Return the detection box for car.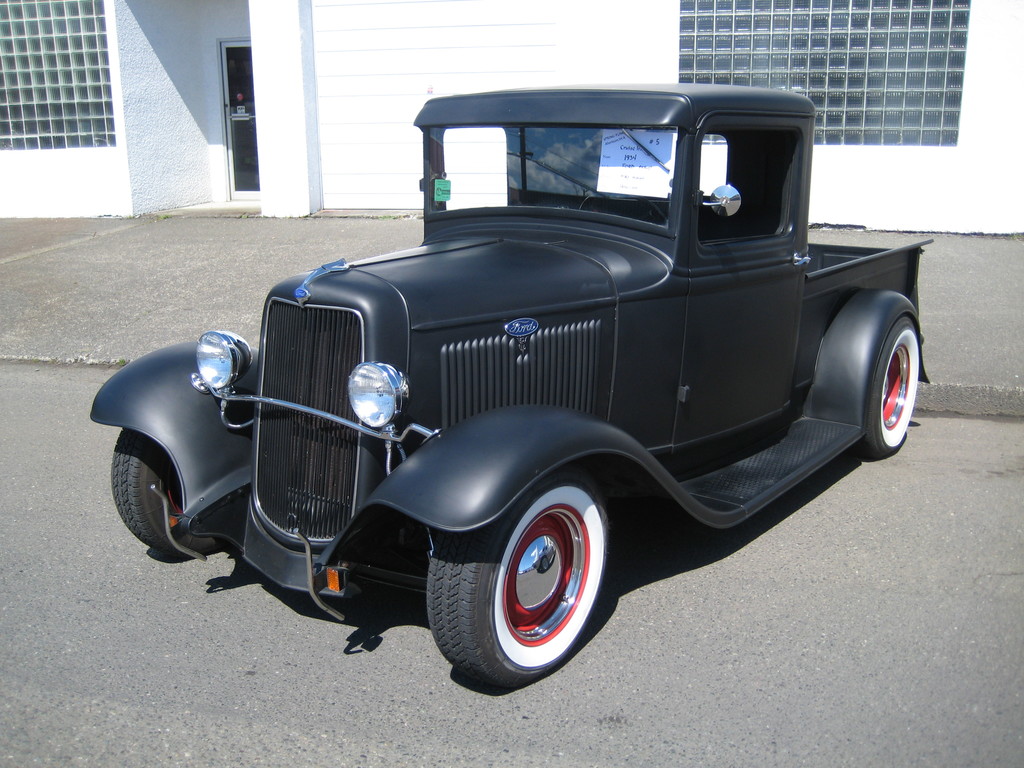
{"x1": 78, "y1": 77, "x2": 922, "y2": 692}.
